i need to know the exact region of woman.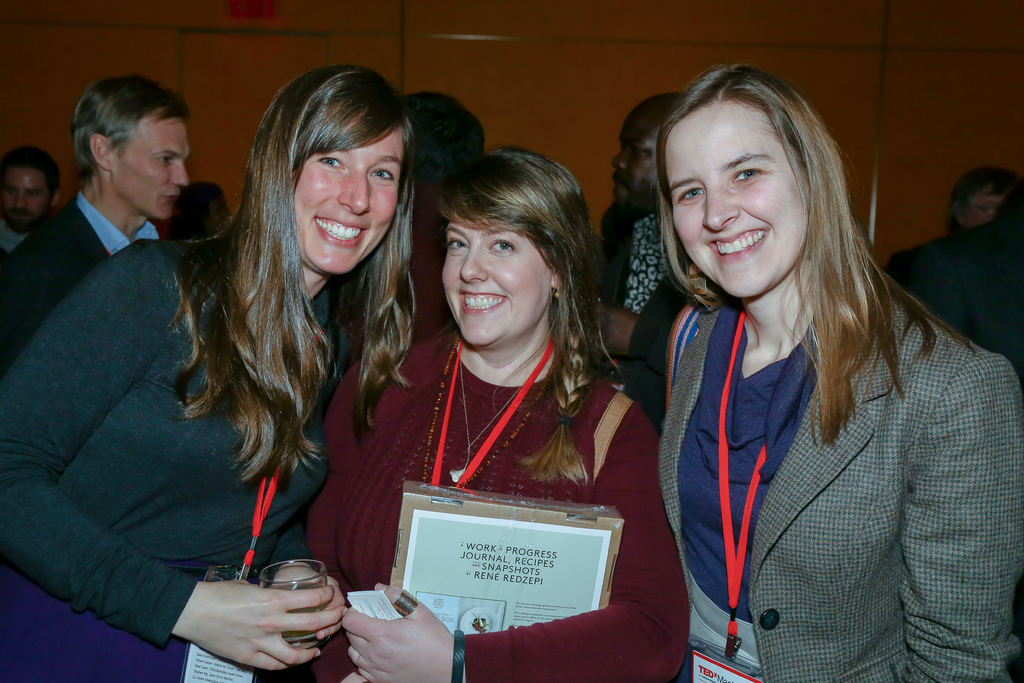
Region: left=349, top=103, right=666, bottom=658.
